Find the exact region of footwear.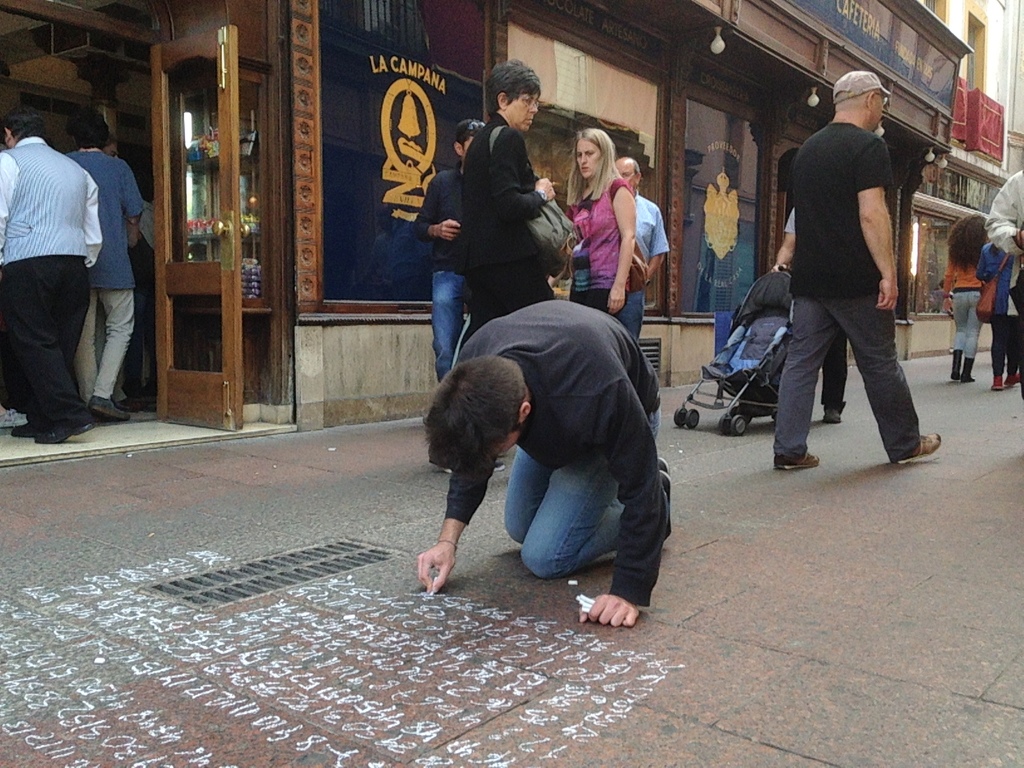
Exact region: <region>952, 348, 961, 379</region>.
